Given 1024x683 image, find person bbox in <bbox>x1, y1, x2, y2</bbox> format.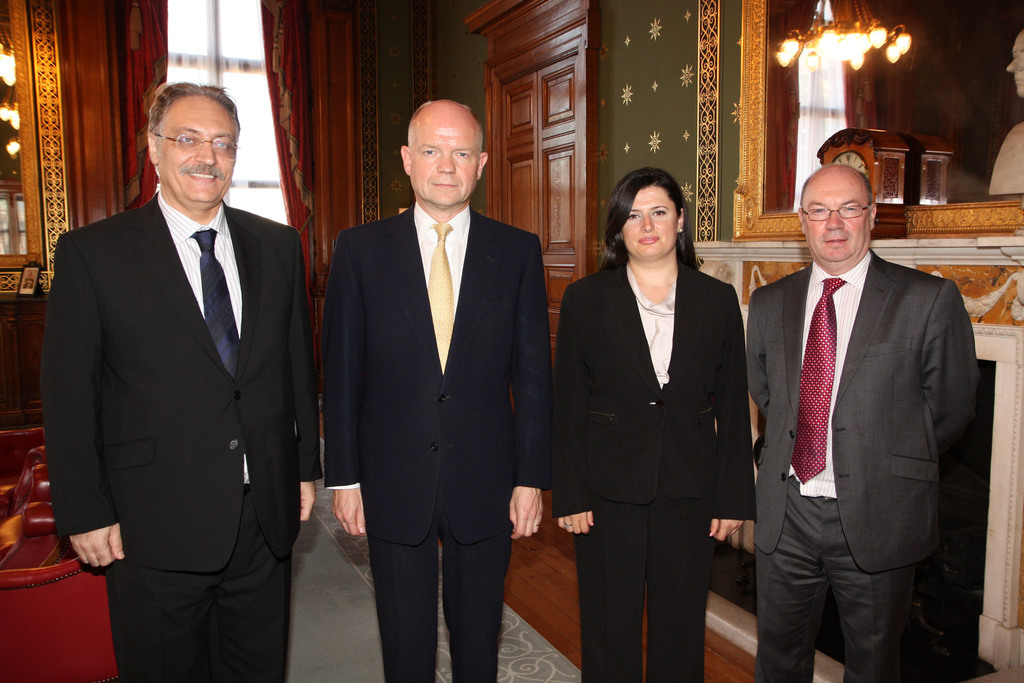
<bbox>43, 81, 316, 682</bbox>.
